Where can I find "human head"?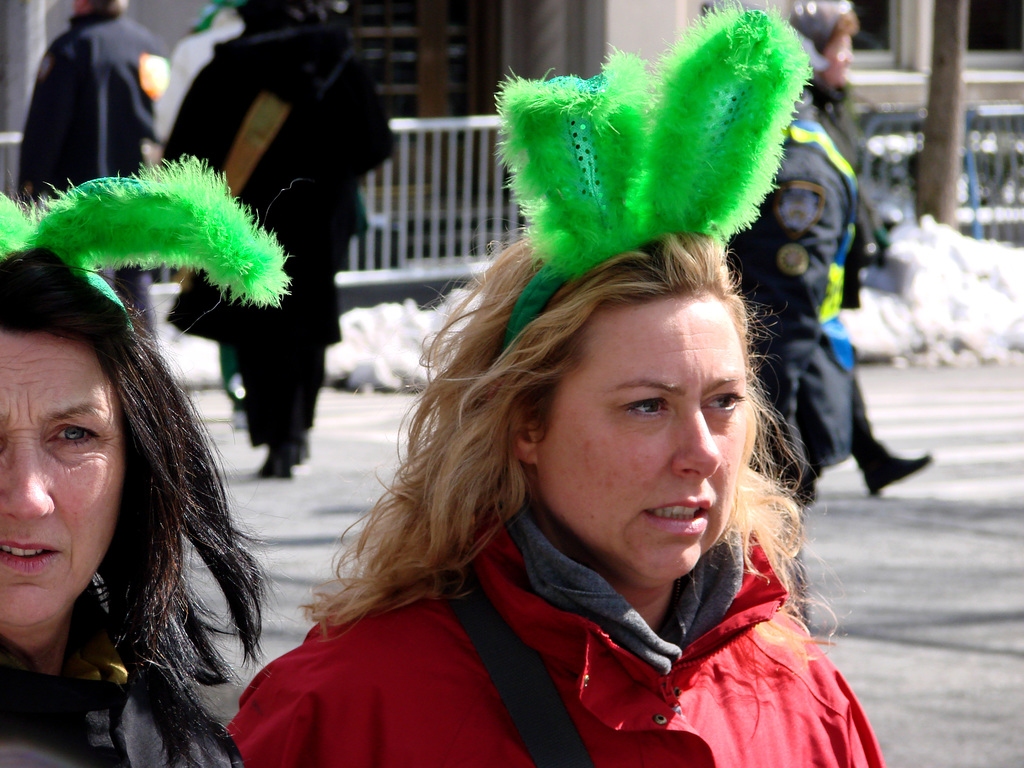
You can find it at pyautogui.locateOnScreen(0, 149, 307, 634).
